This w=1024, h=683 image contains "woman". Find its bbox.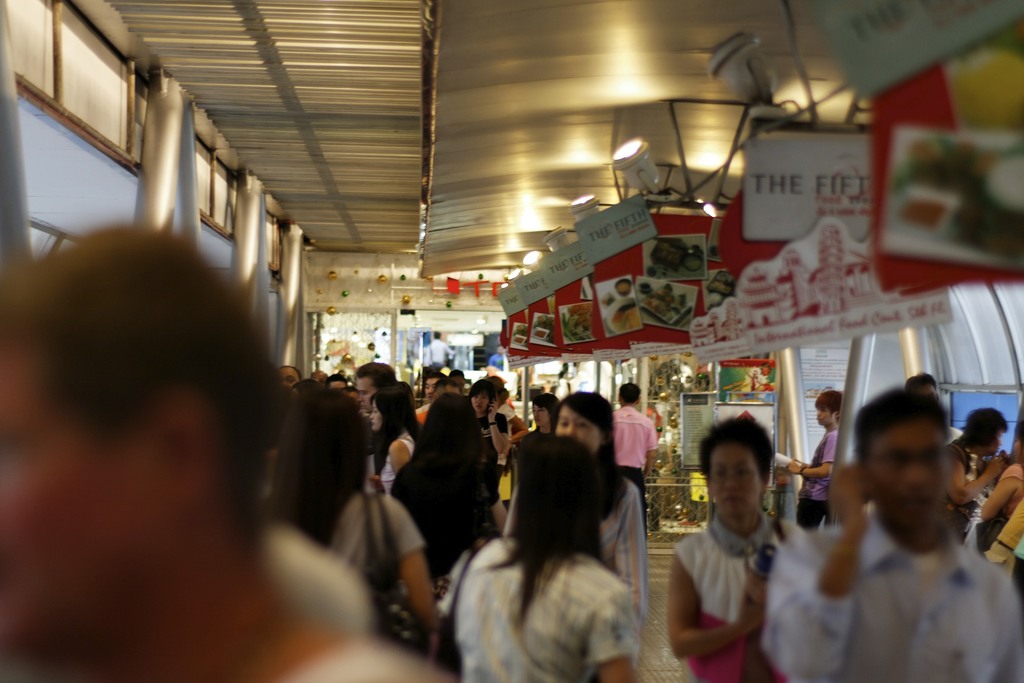
region(262, 383, 455, 670).
